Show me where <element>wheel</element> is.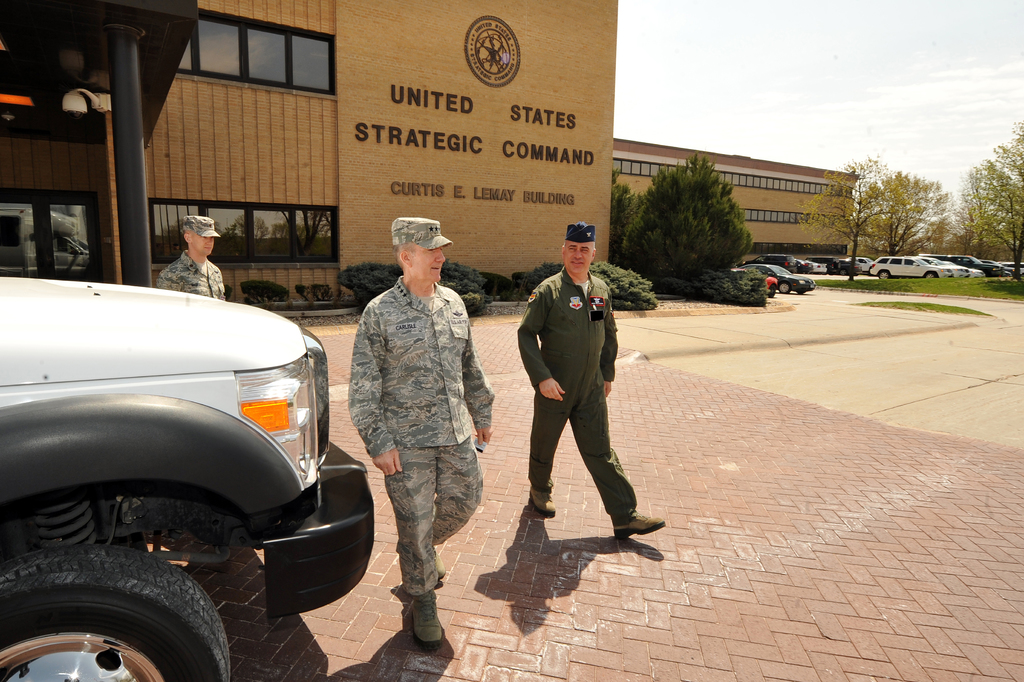
<element>wheel</element> is at select_region(33, 516, 207, 672).
